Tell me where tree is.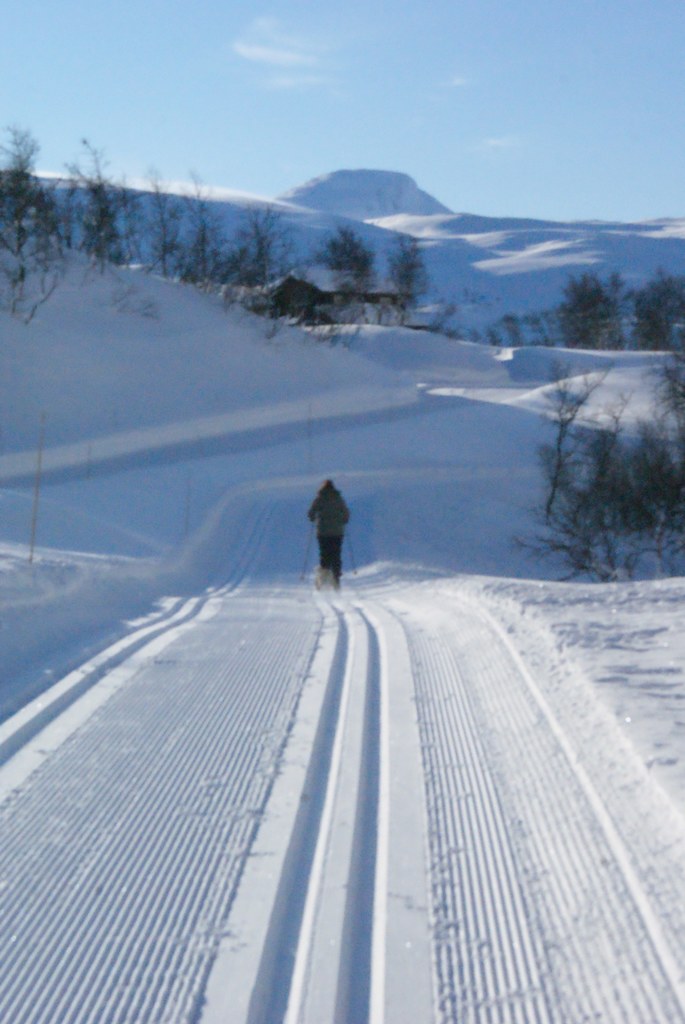
tree is at detection(0, 104, 63, 310).
